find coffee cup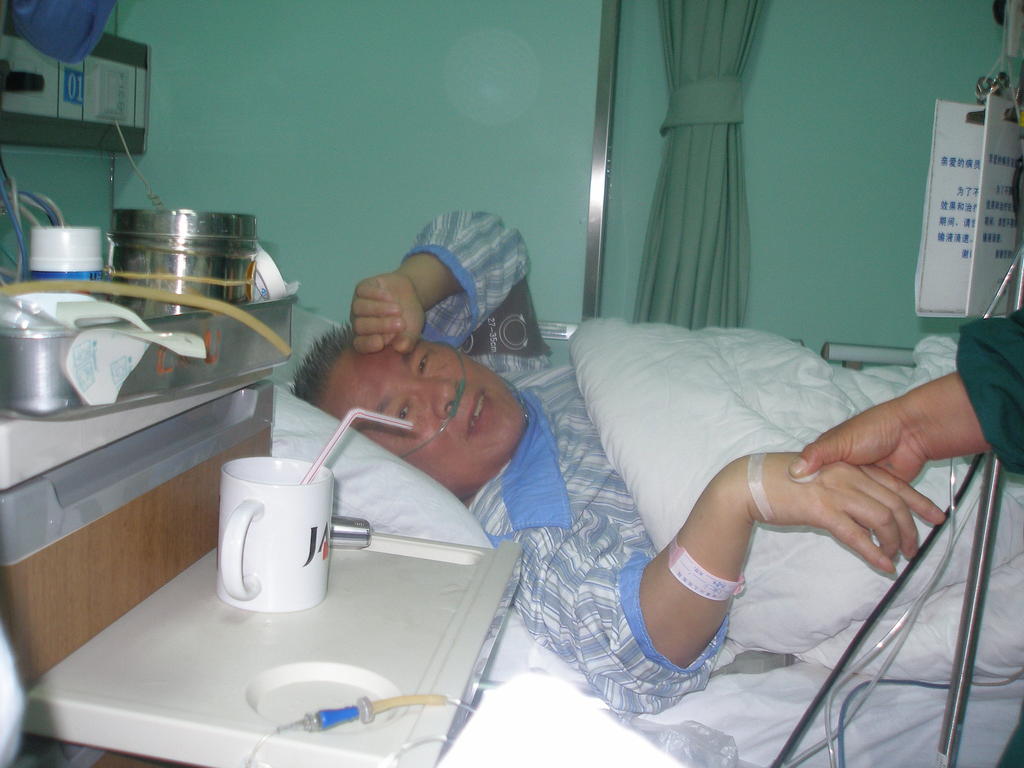
box=[216, 454, 333, 606]
